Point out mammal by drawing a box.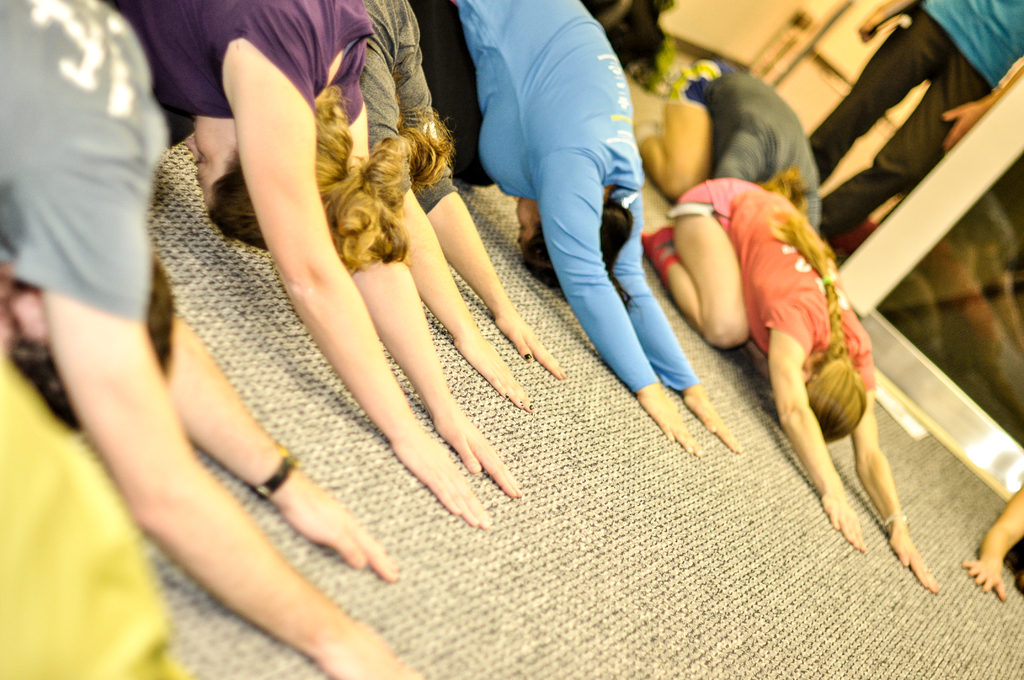
locate(360, 0, 570, 408).
